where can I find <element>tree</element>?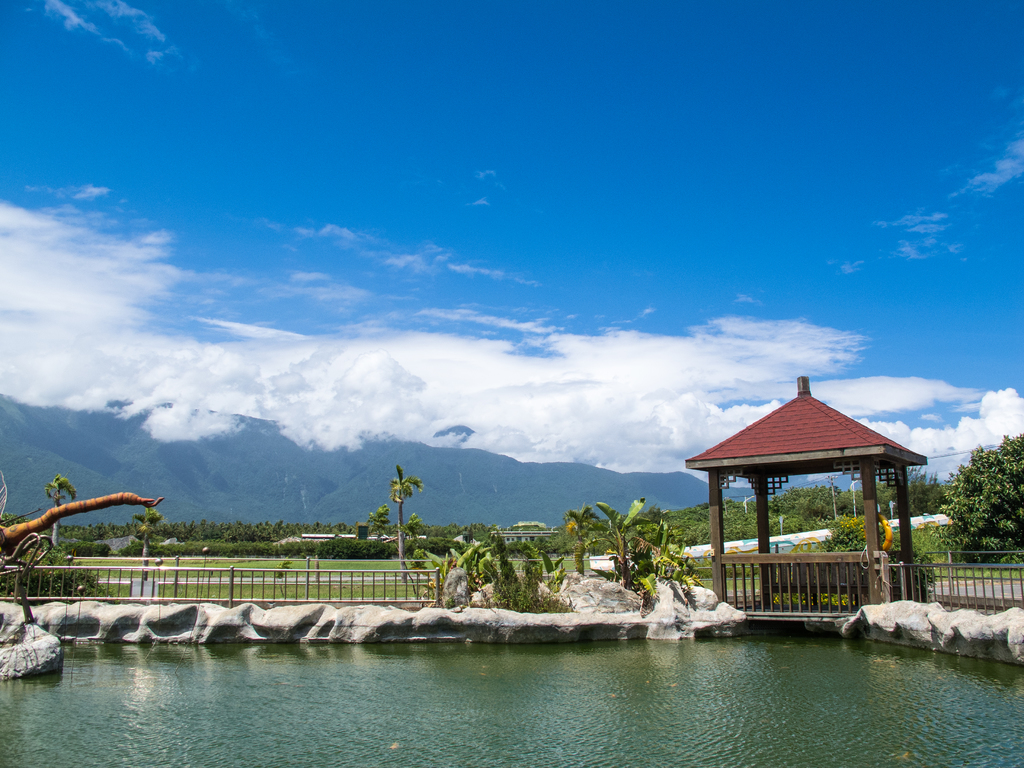
You can find it at [126,504,161,552].
